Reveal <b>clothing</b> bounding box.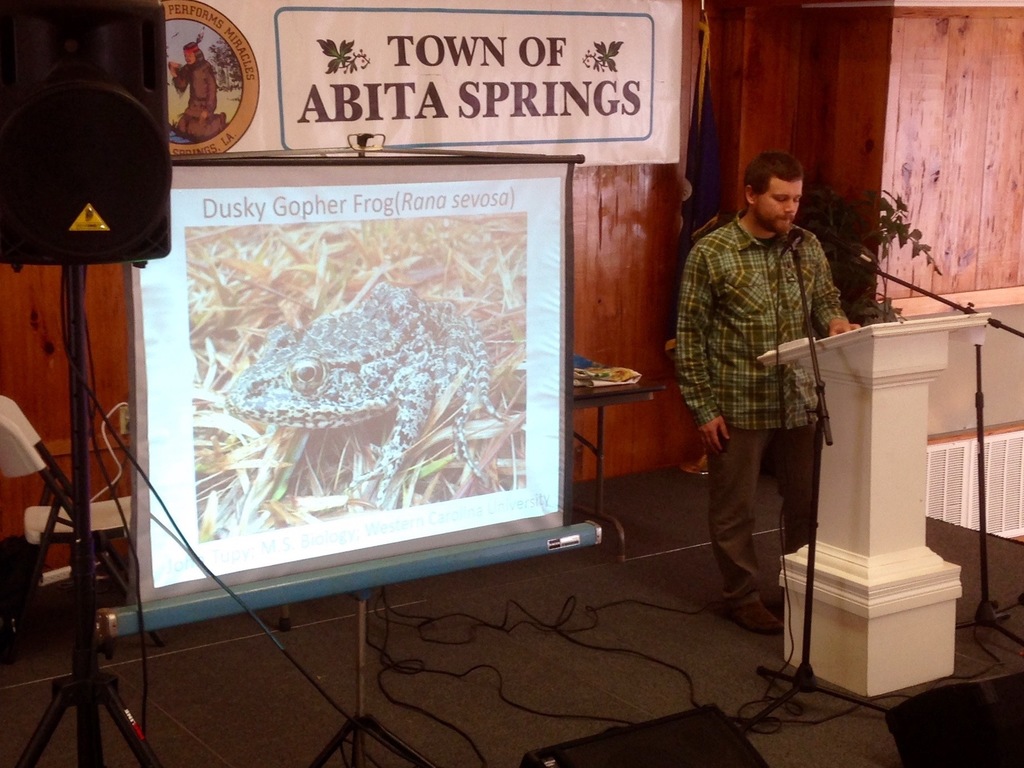
Revealed: region(685, 155, 852, 585).
